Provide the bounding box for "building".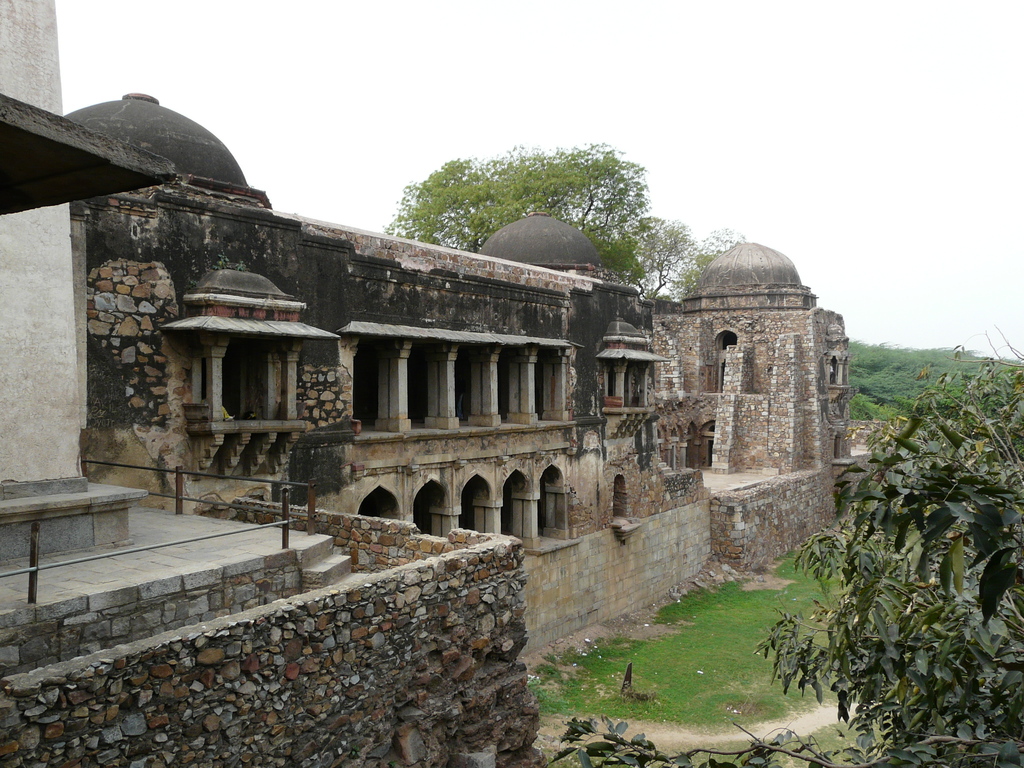
[2,0,893,761].
